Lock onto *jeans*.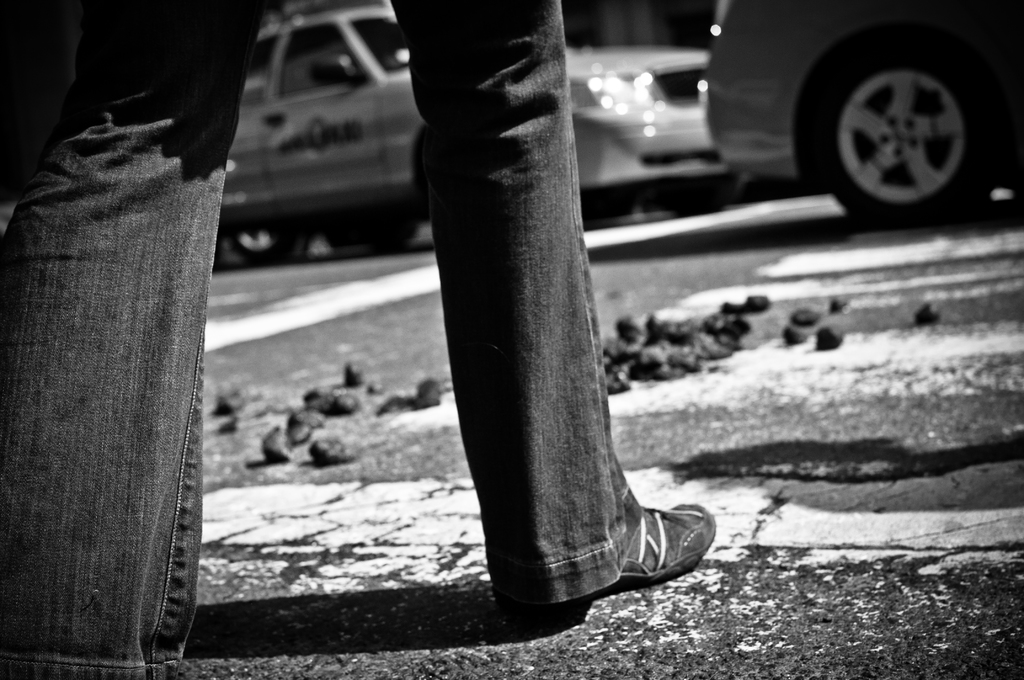
Locked: x1=3 y1=0 x2=653 y2=679.
